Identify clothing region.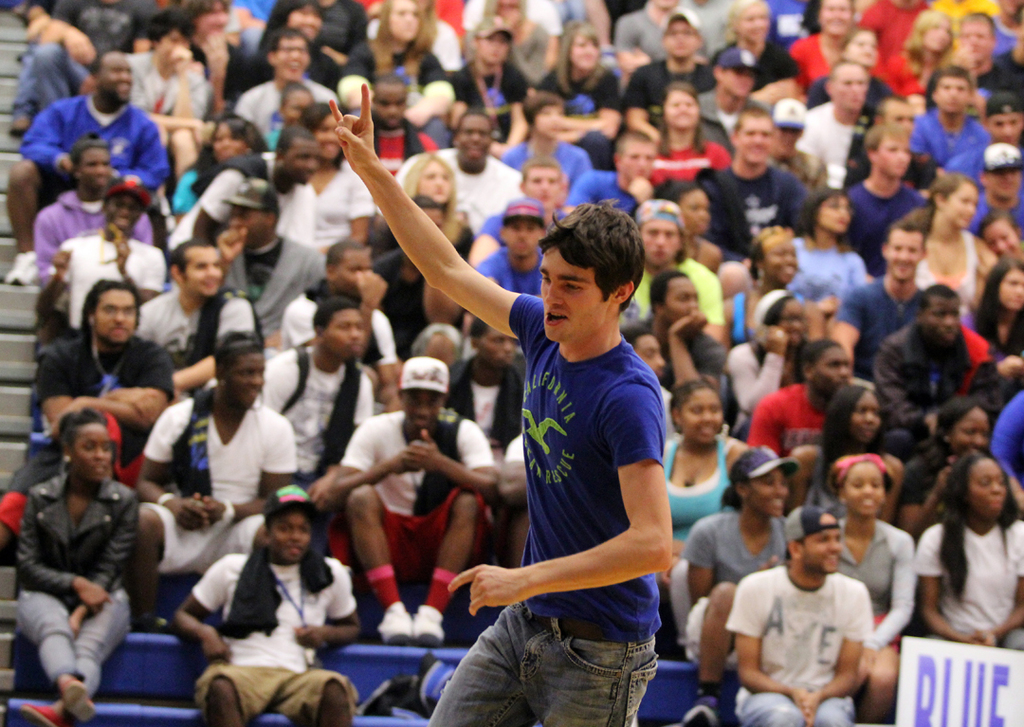
Region: (7, 472, 135, 706).
